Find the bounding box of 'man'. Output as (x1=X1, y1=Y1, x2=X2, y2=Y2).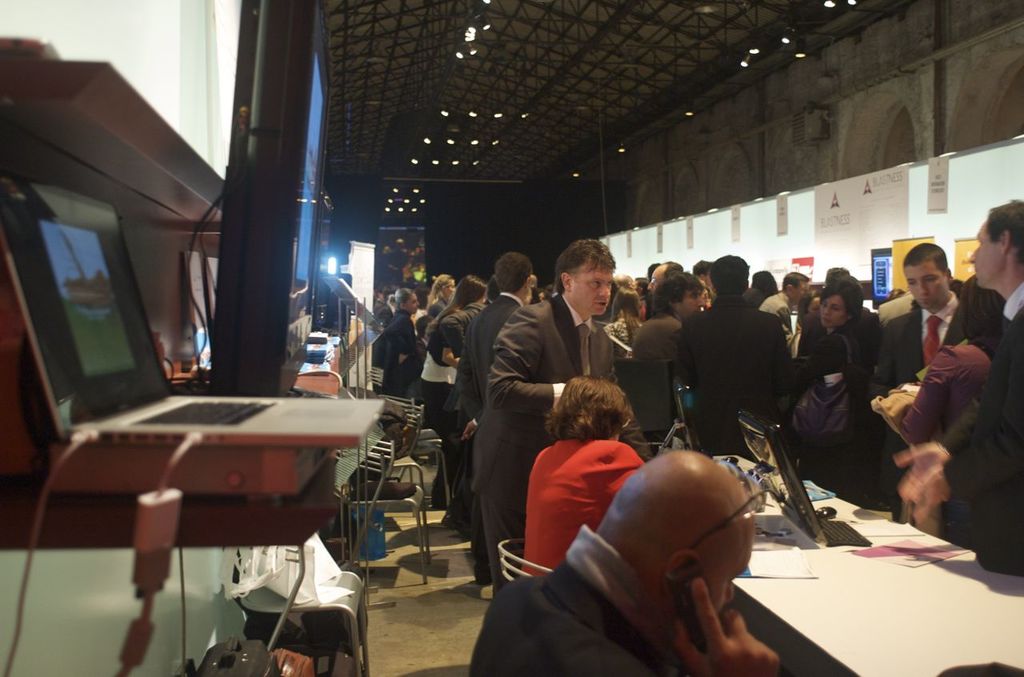
(x1=862, y1=243, x2=1000, y2=519).
